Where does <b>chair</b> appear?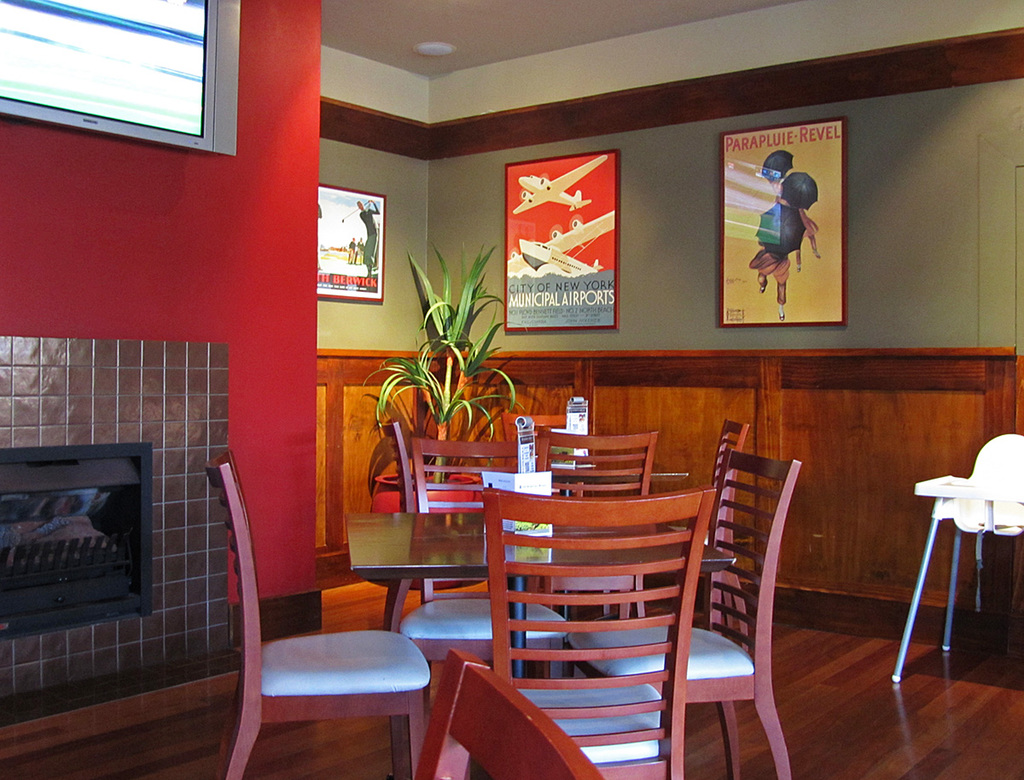
Appears at locate(483, 422, 662, 621).
